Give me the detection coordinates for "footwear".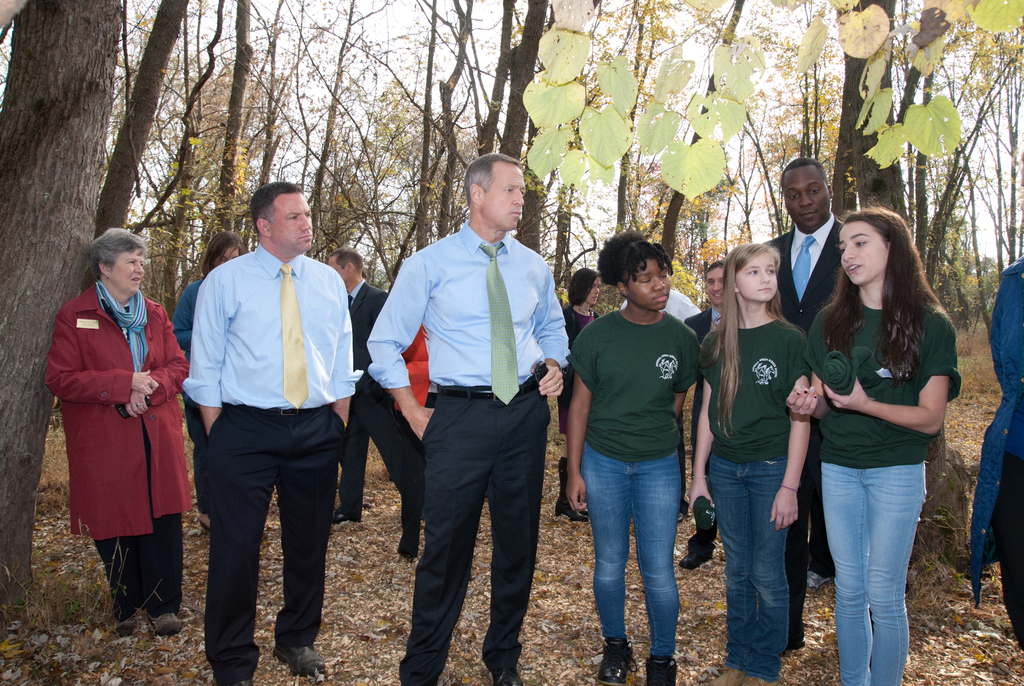
(552, 458, 593, 519).
